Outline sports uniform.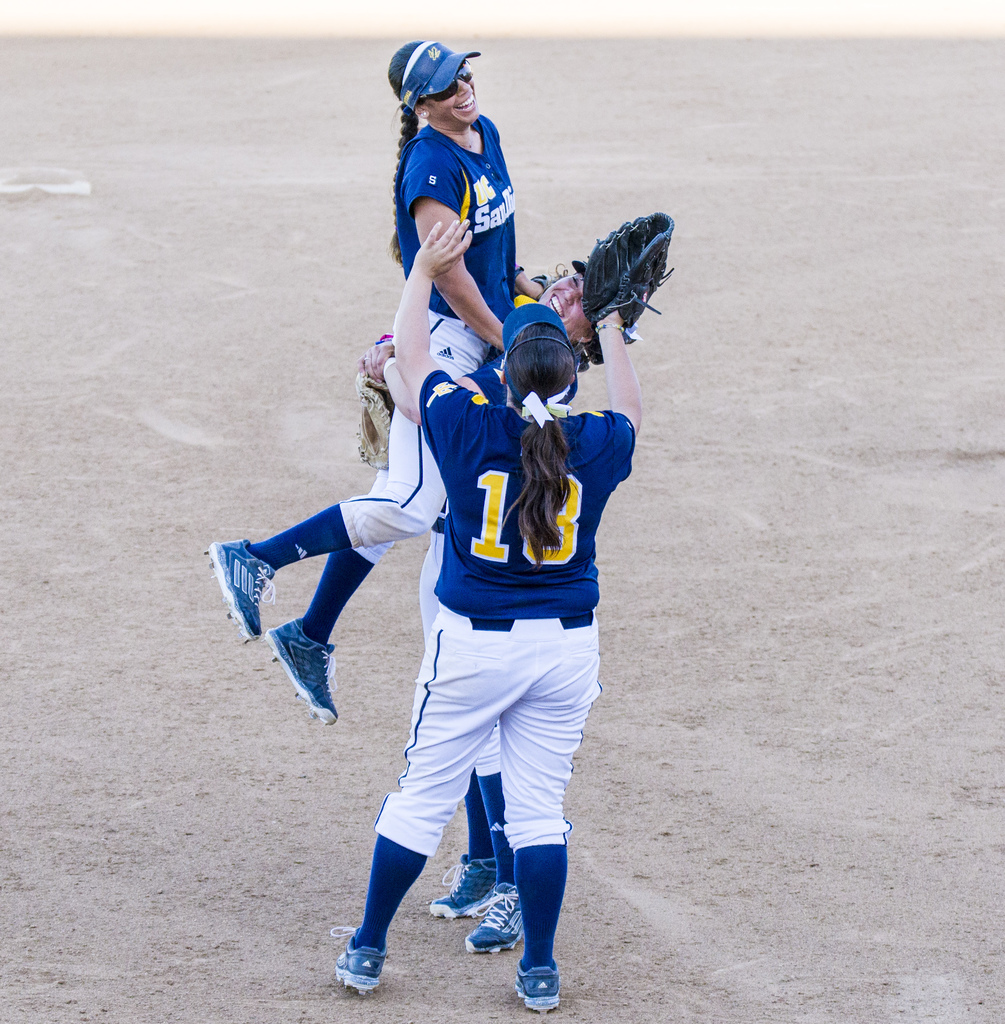
Outline: 165 30 521 744.
